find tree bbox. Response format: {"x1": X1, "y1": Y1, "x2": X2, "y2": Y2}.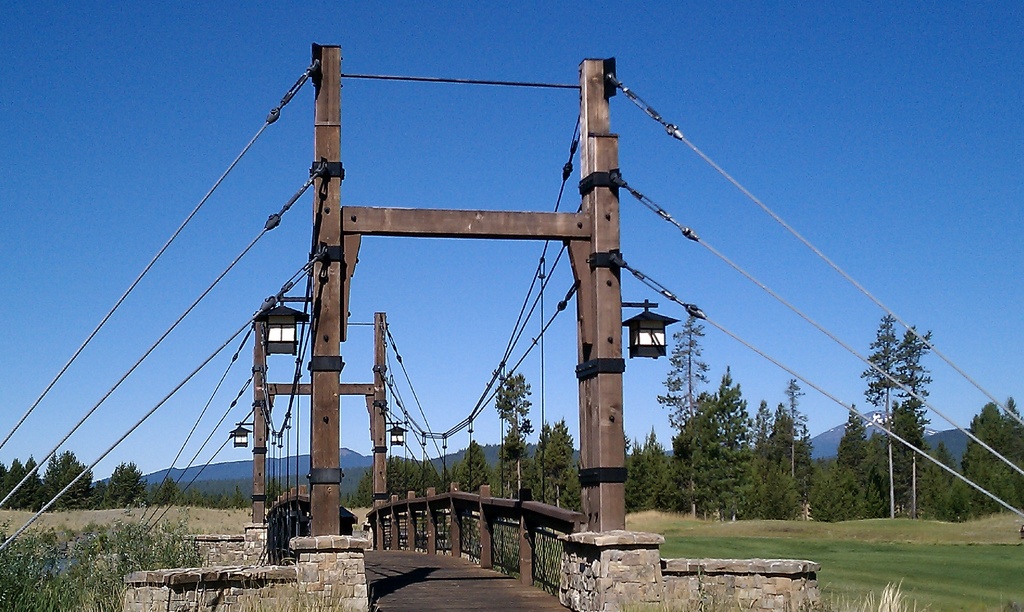
{"x1": 833, "y1": 405, "x2": 865, "y2": 471}.
